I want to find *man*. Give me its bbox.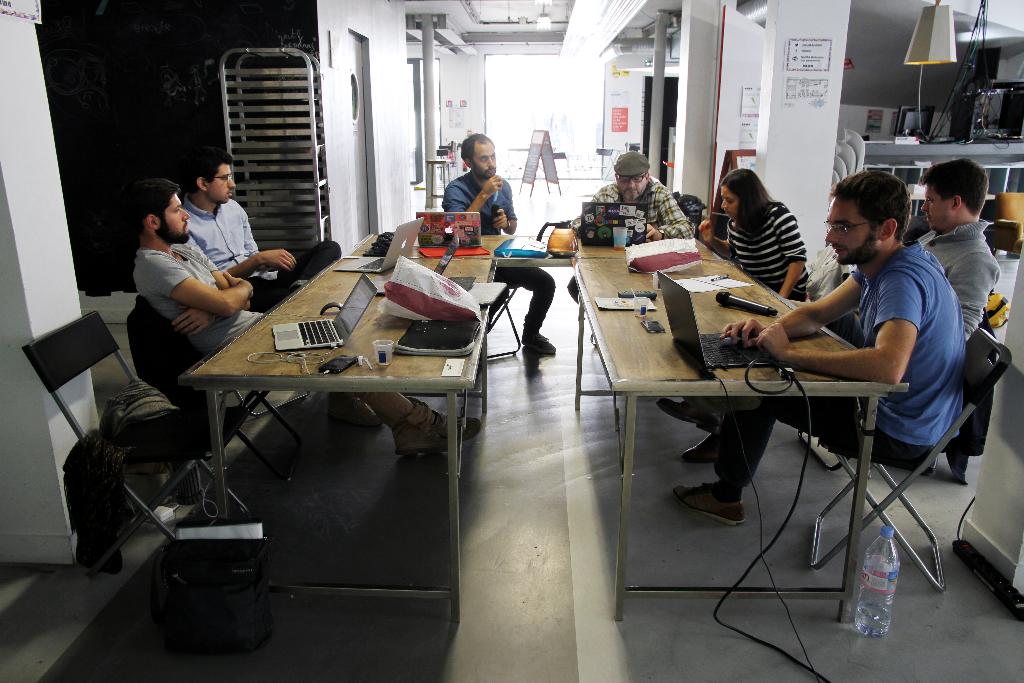
left=672, top=173, right=988, bottom=532.
